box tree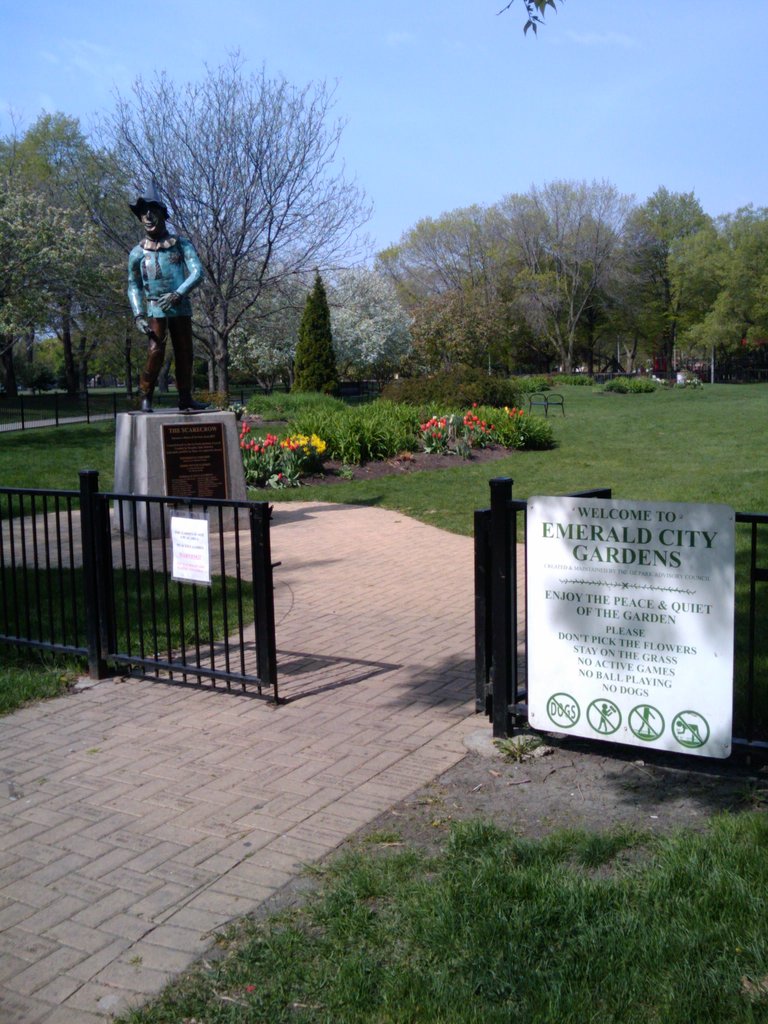
431:304:483:385
